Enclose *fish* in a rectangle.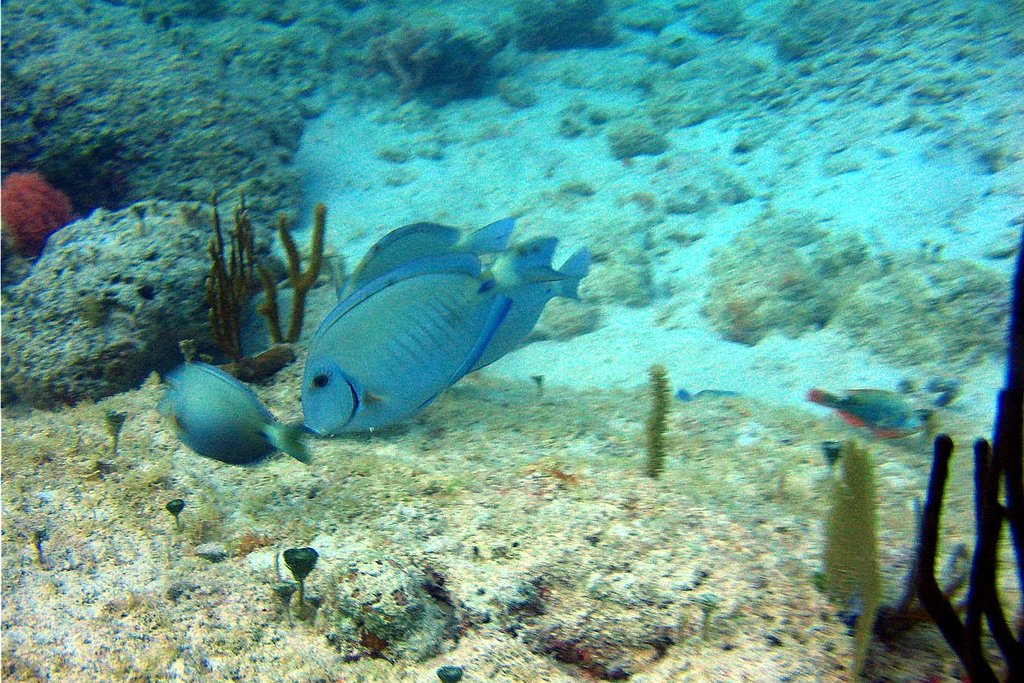
box(269, 211, 594, 463).
